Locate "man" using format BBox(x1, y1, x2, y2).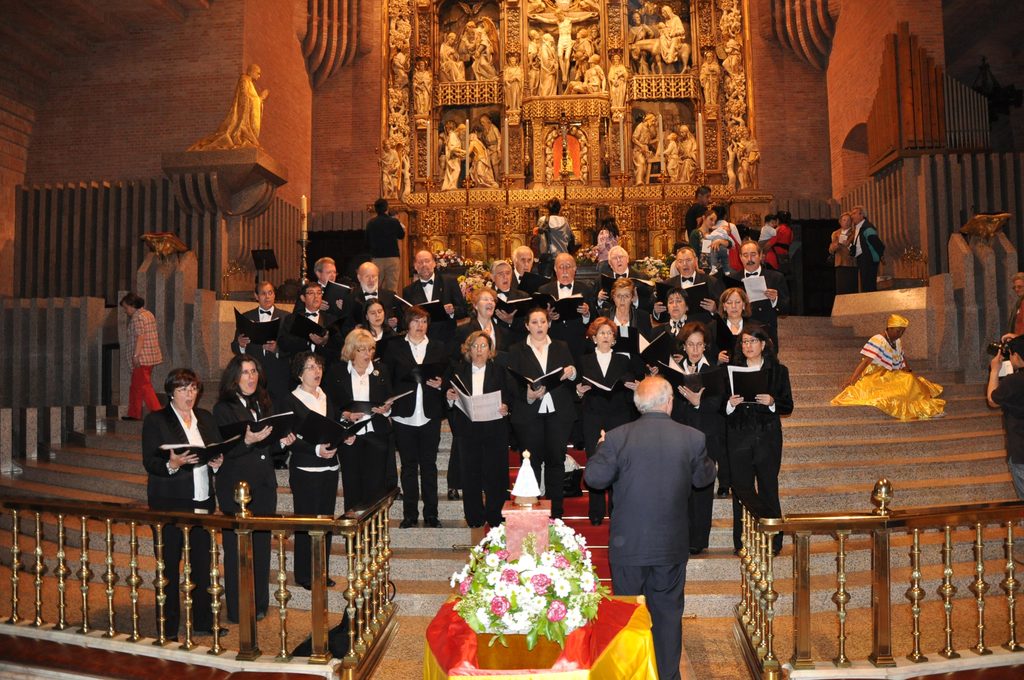
BBox(310, 254, 339, 295).
